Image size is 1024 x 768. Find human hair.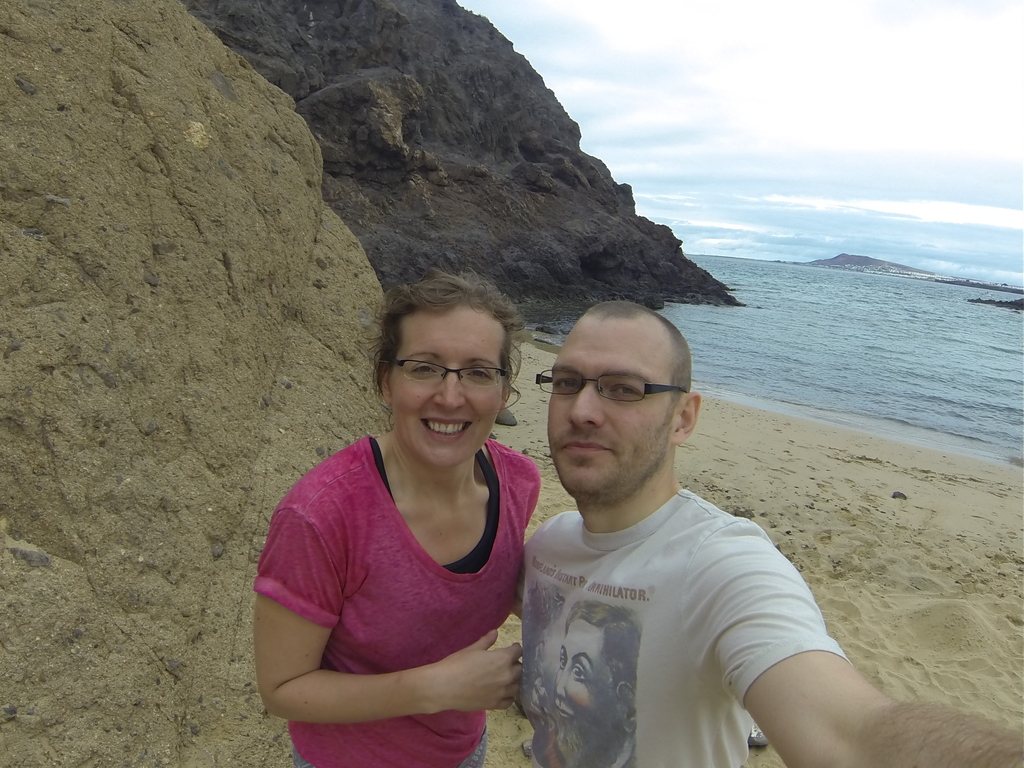
369/271/525/422.
